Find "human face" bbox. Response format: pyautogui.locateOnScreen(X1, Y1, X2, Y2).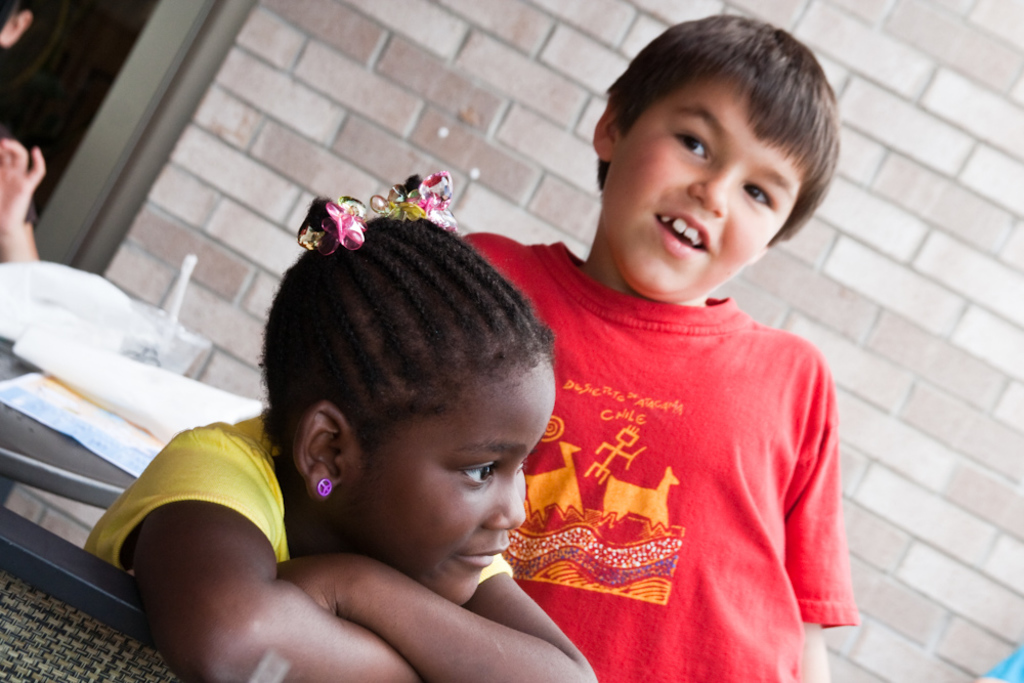
pyautogui.locateOnScreen(601, 69, 806, 303).
